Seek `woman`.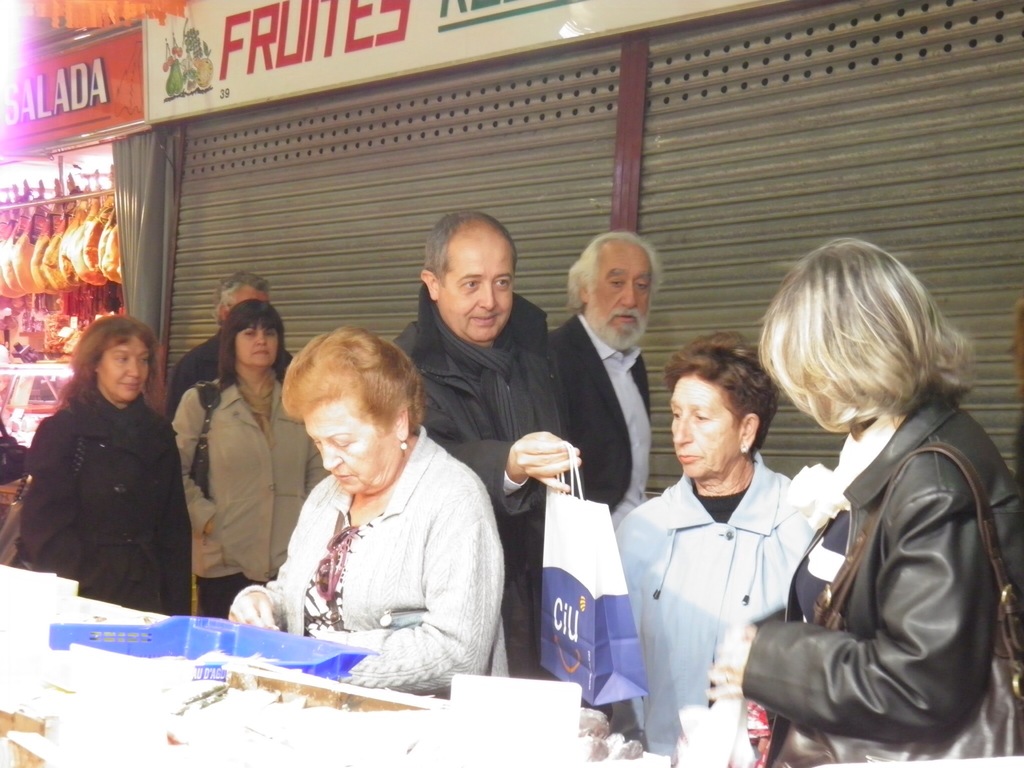
x1=703, y1=236, x2=1023, y2=767.
